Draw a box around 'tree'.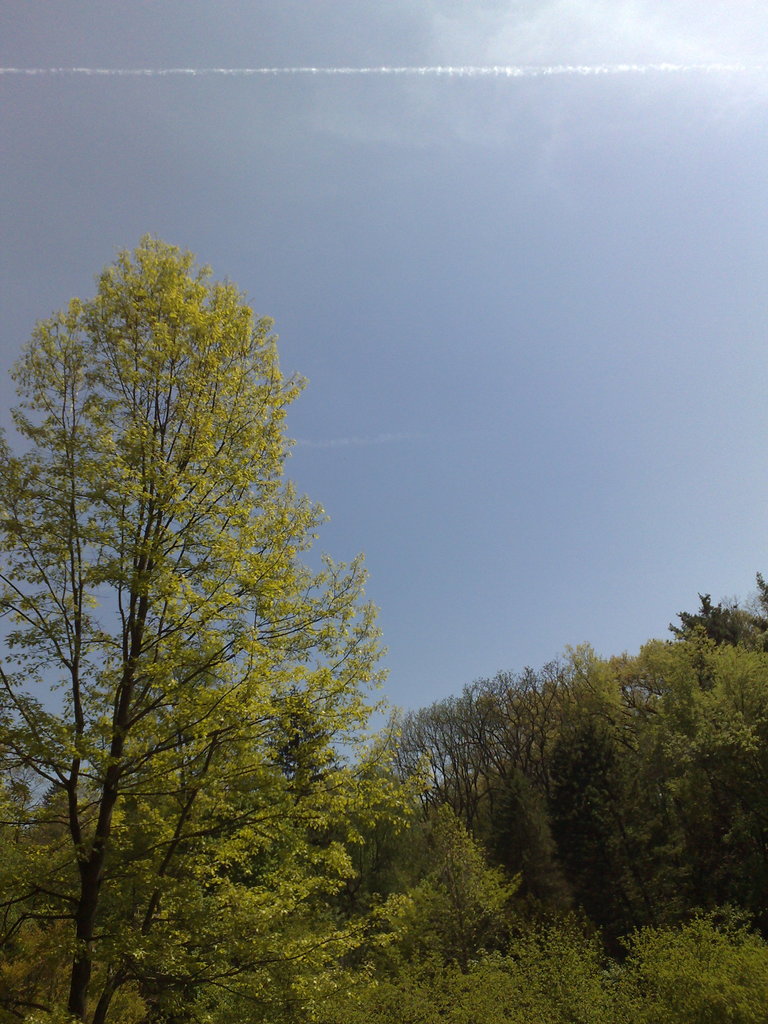
<bbox>12, 184, 396, 995</bbox>.
